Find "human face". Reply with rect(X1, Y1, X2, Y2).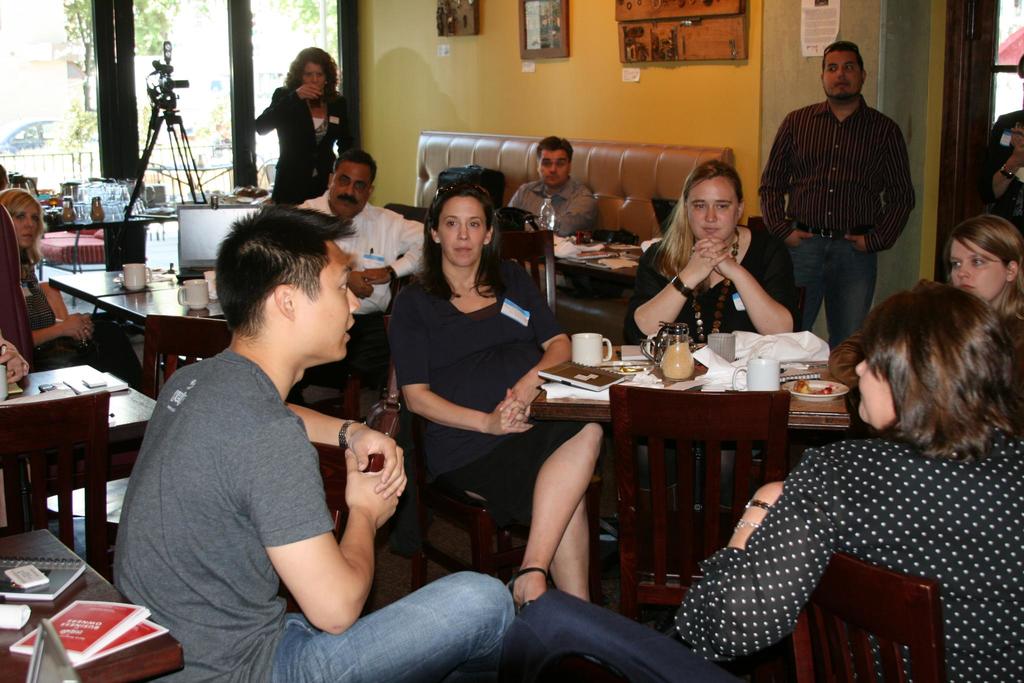
rect(441, 195, 488, 266).
